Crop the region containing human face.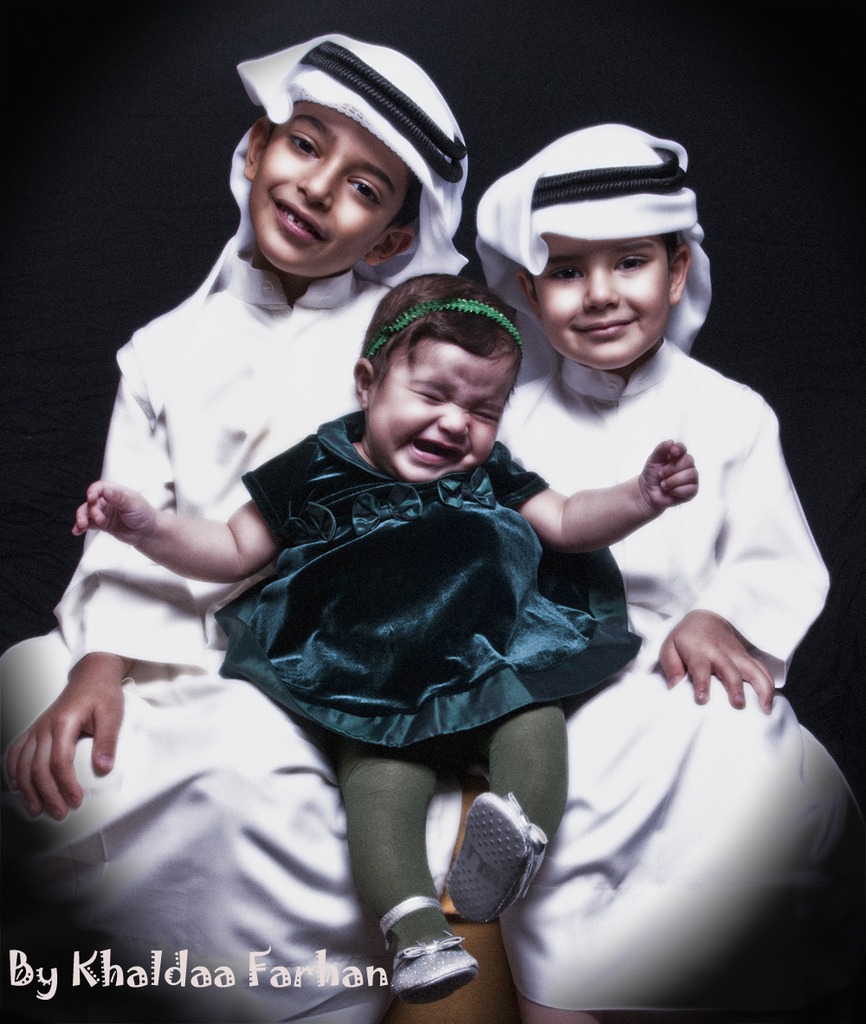
Crop region: region(245, 95, 415, 276).
